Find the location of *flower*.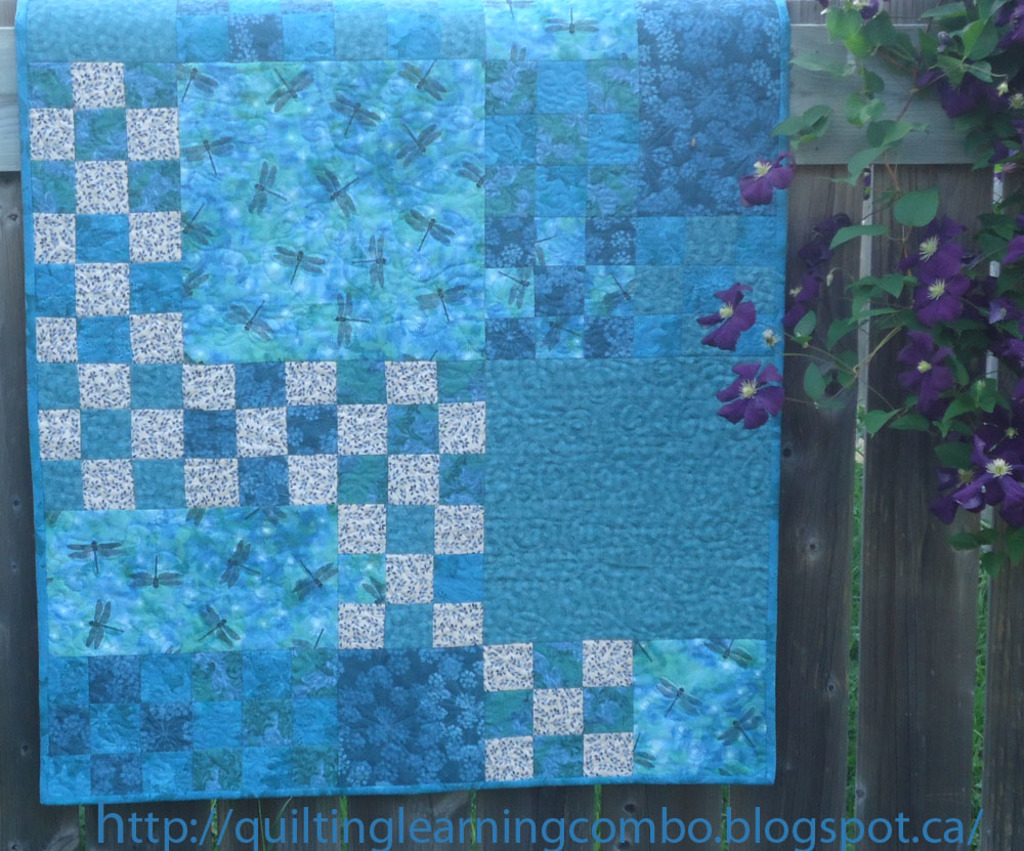
Location: select_region(699, 282, 761, 352).
